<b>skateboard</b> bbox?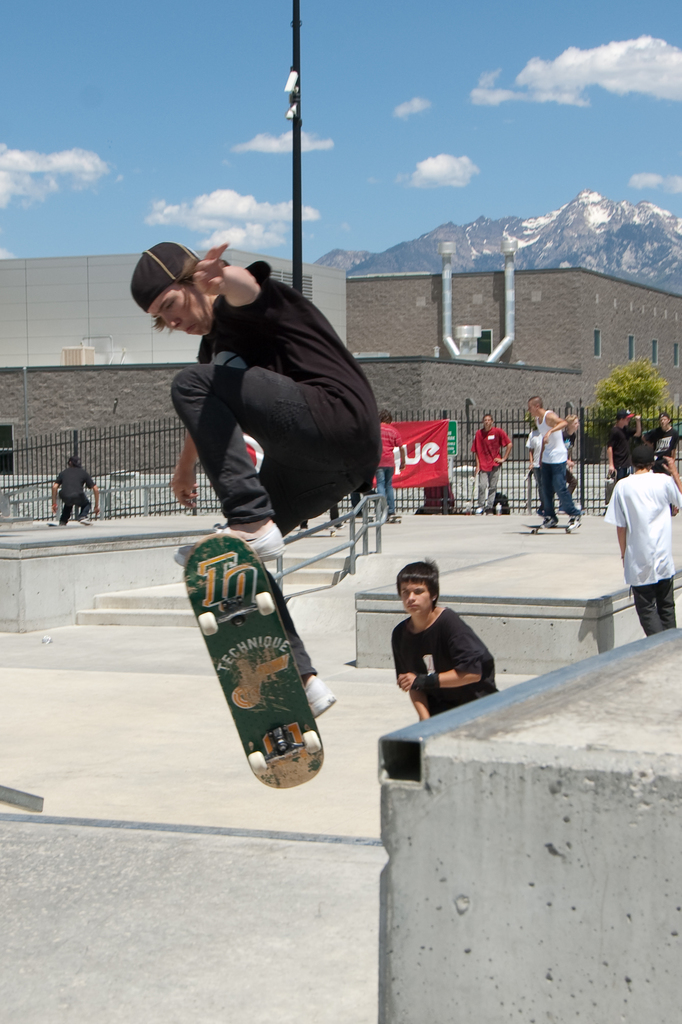
x1=520, y1=519, x2=575, y2=533
